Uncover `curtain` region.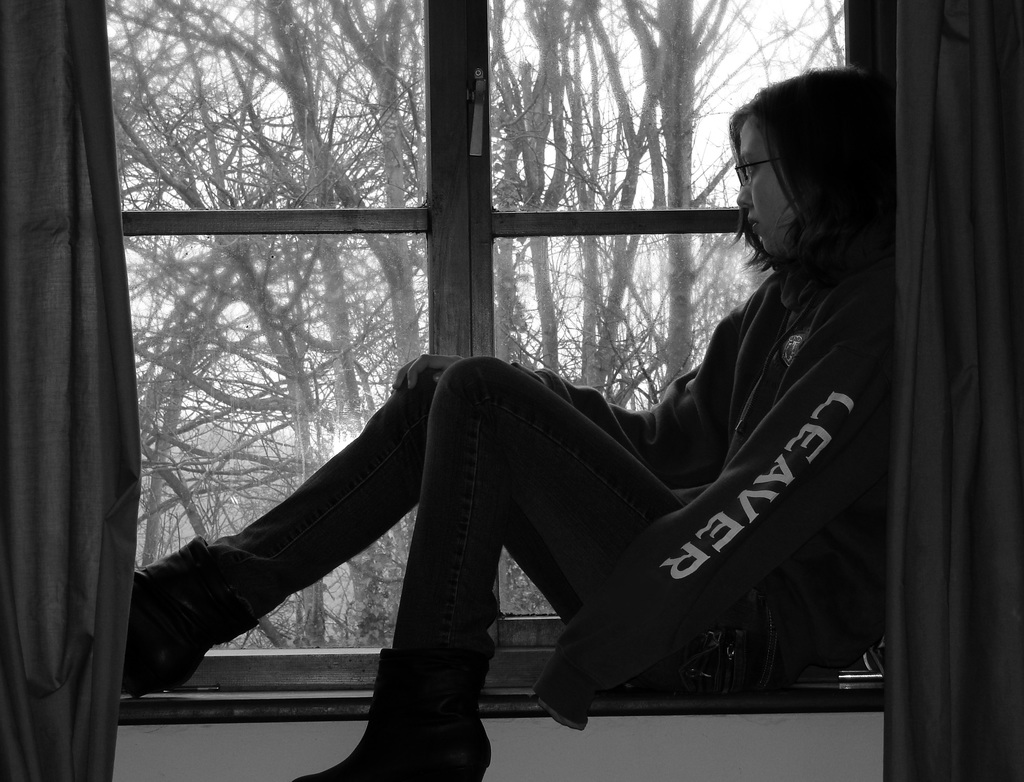
Uncovered: pyautogui.locateOnScreen(0, 0, 144, 781).
